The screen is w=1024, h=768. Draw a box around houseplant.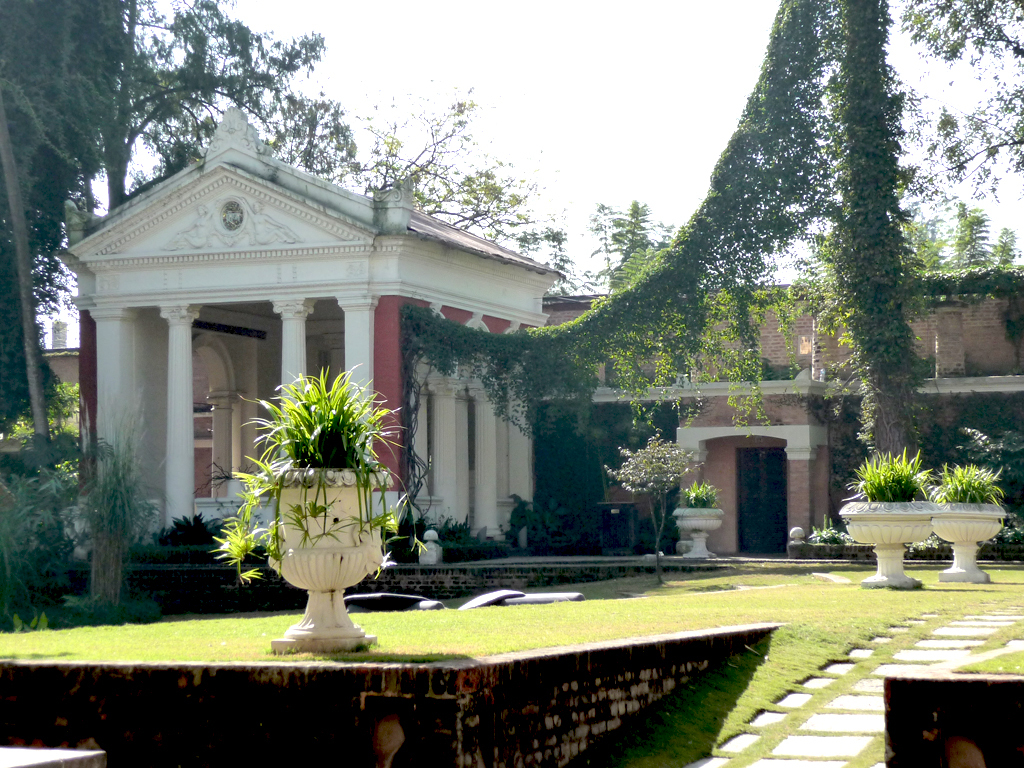
[669,471,724,559].
